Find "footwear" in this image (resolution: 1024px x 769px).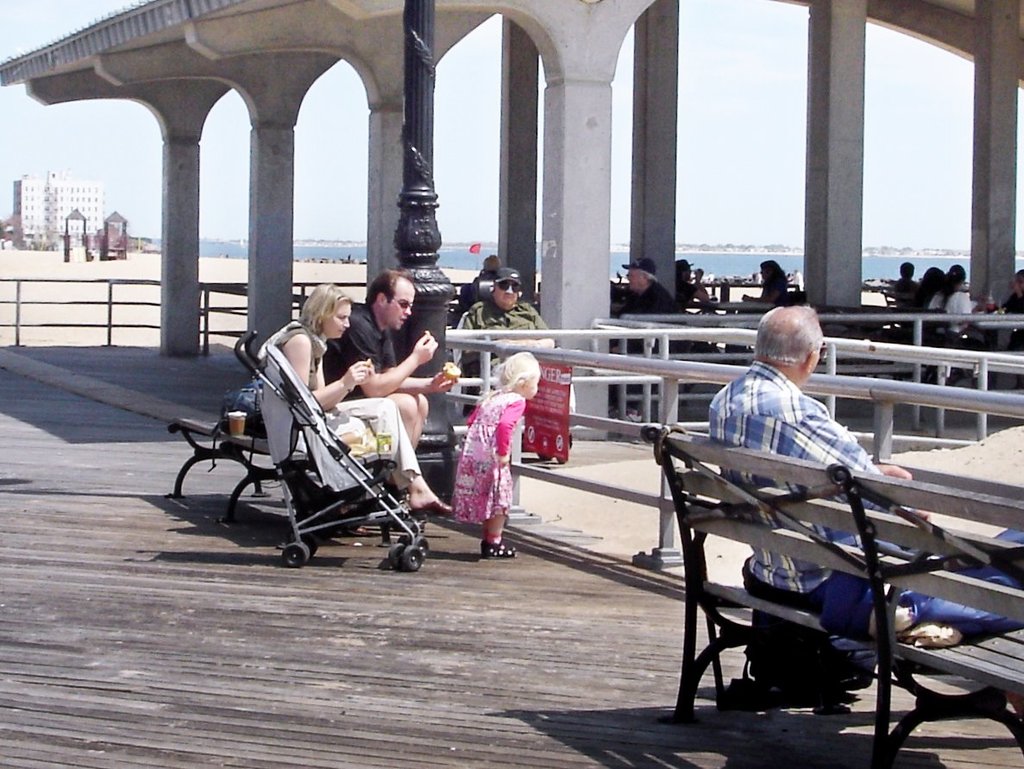
[left=481, top=536, right=515, bottom=563].
